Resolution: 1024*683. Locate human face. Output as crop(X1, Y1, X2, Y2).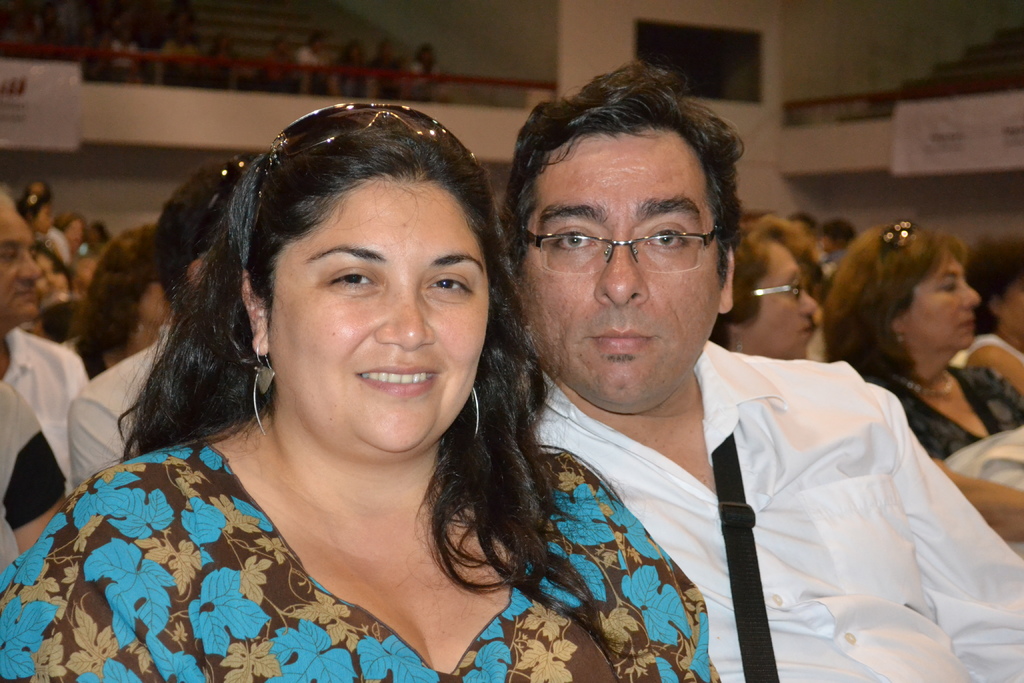
crop(521, 129, 722, 411).
